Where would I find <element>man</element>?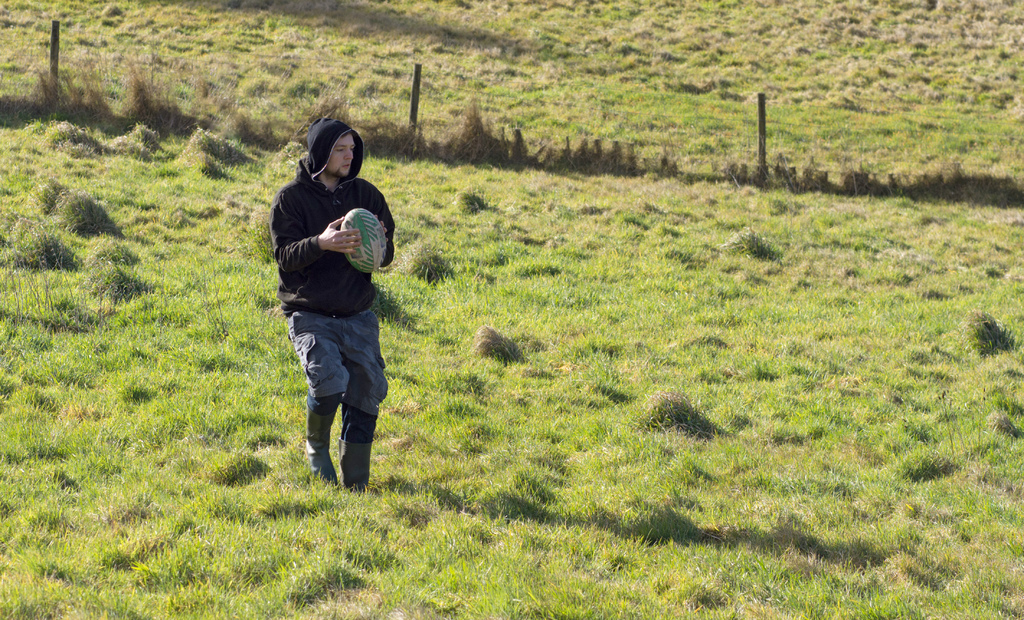
At <region>265, 117, 397, 496</region>.
